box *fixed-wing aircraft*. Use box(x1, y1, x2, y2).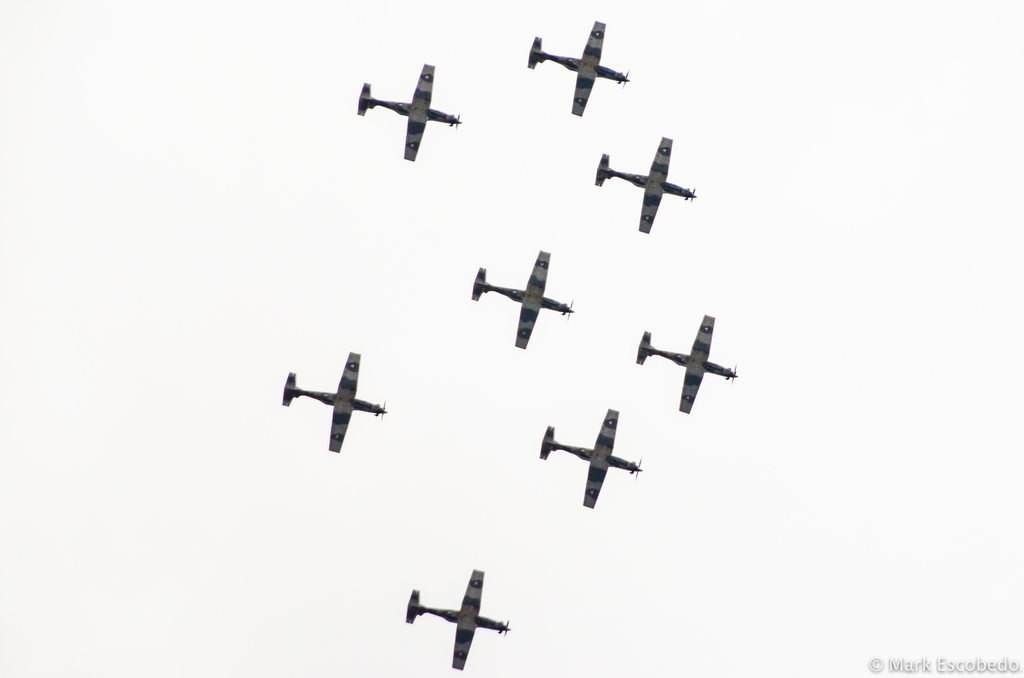
box(535, 408, 640, 506).
